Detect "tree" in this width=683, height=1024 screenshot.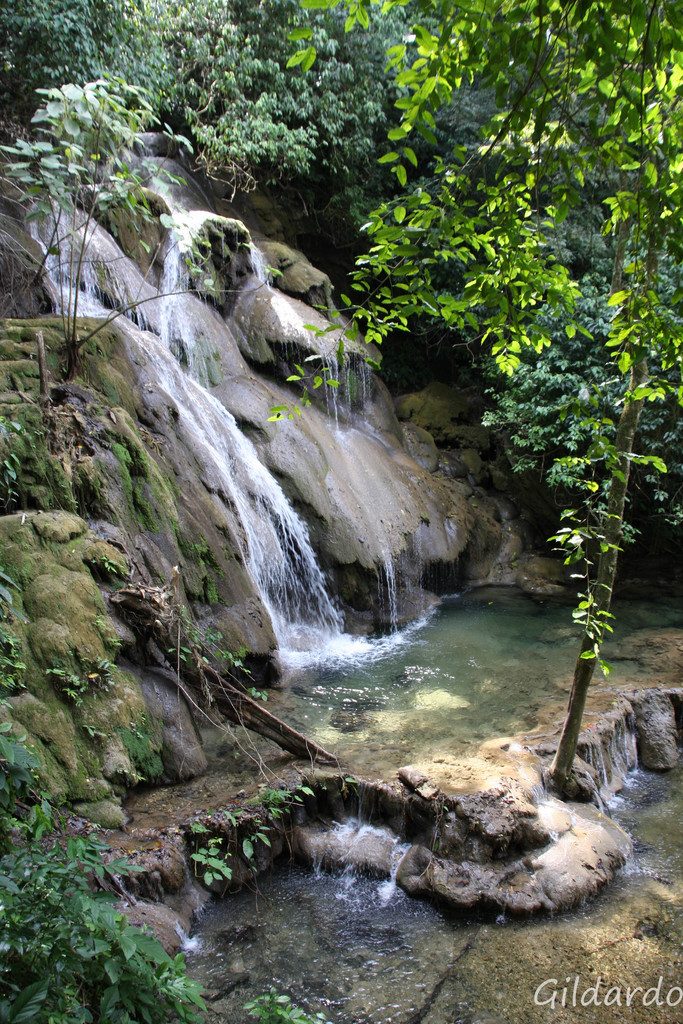
Detection: (264,0,682,783).
